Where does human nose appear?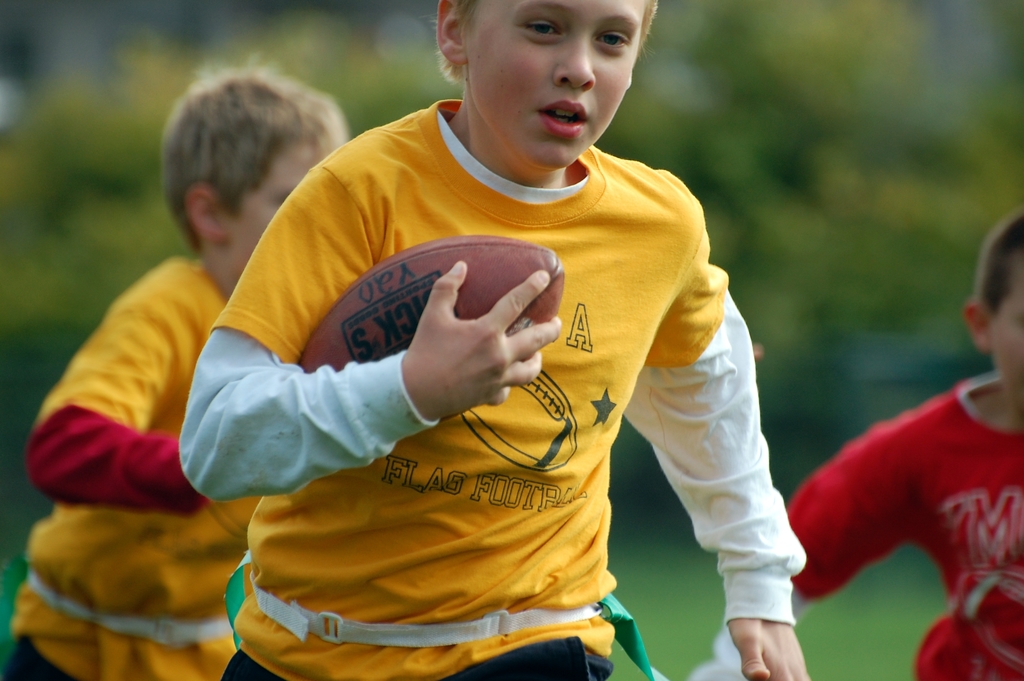
Appears at {"x1": 543, "y1": 18, "x2": 605, "y2": 93}.
